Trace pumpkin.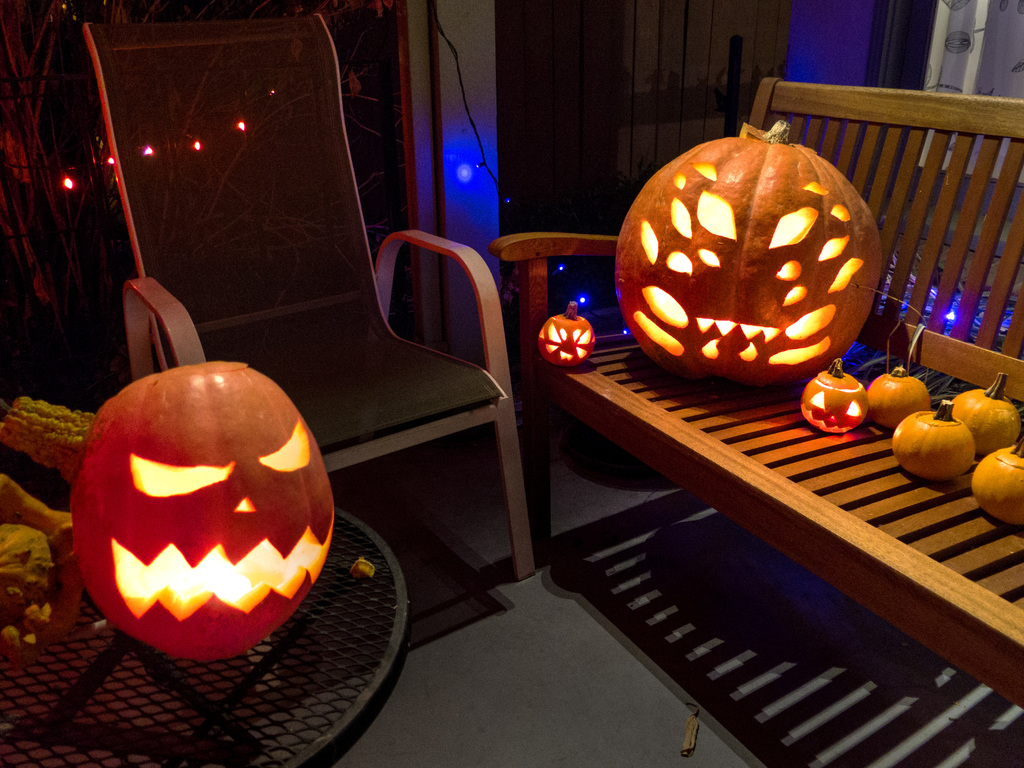
Traced to region(68, 357, 337, 664).
